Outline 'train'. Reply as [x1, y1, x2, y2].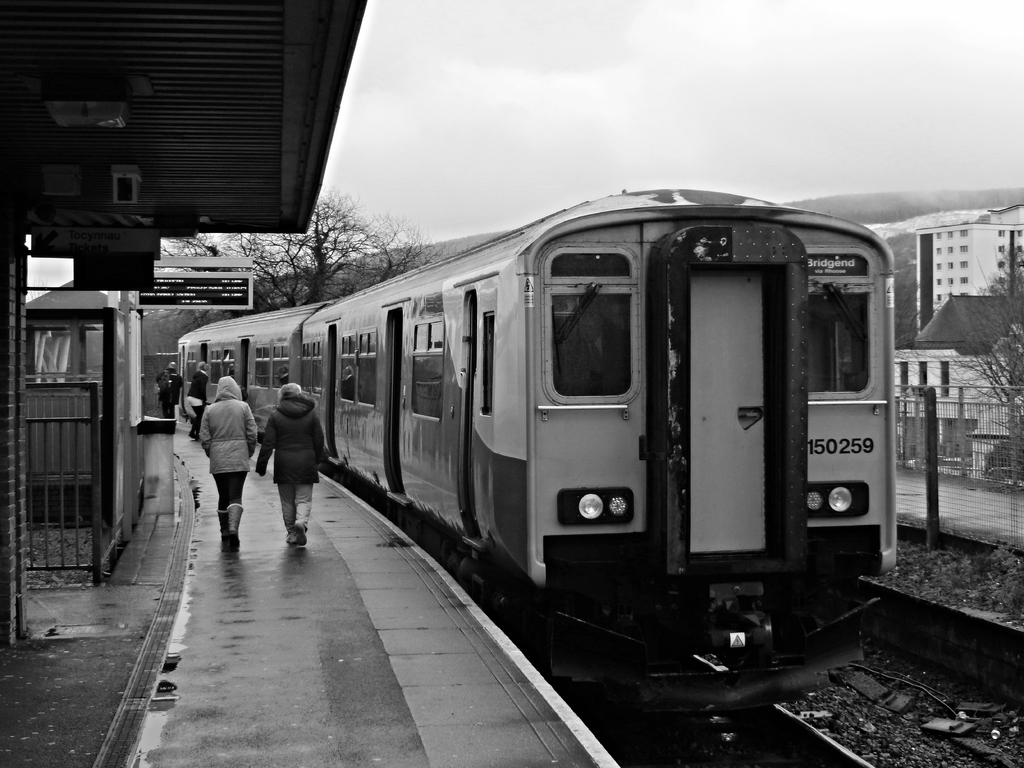
[179, 186, 899, 688].
